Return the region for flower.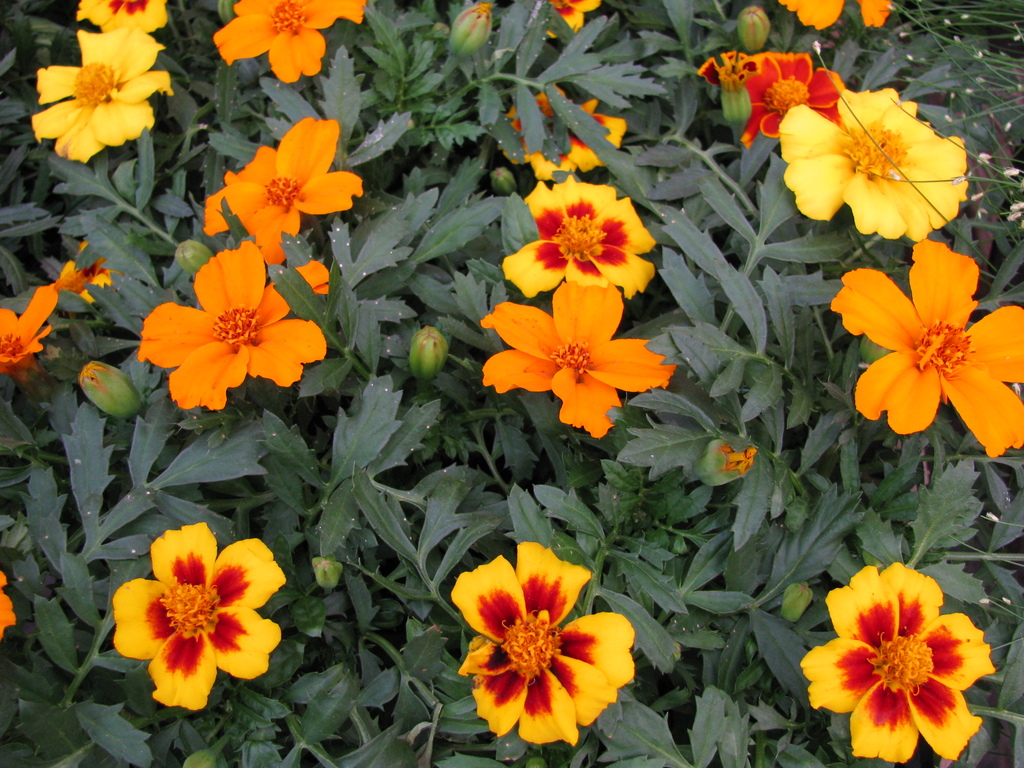
x1=136, y1=238, x2=335, y2=413.
